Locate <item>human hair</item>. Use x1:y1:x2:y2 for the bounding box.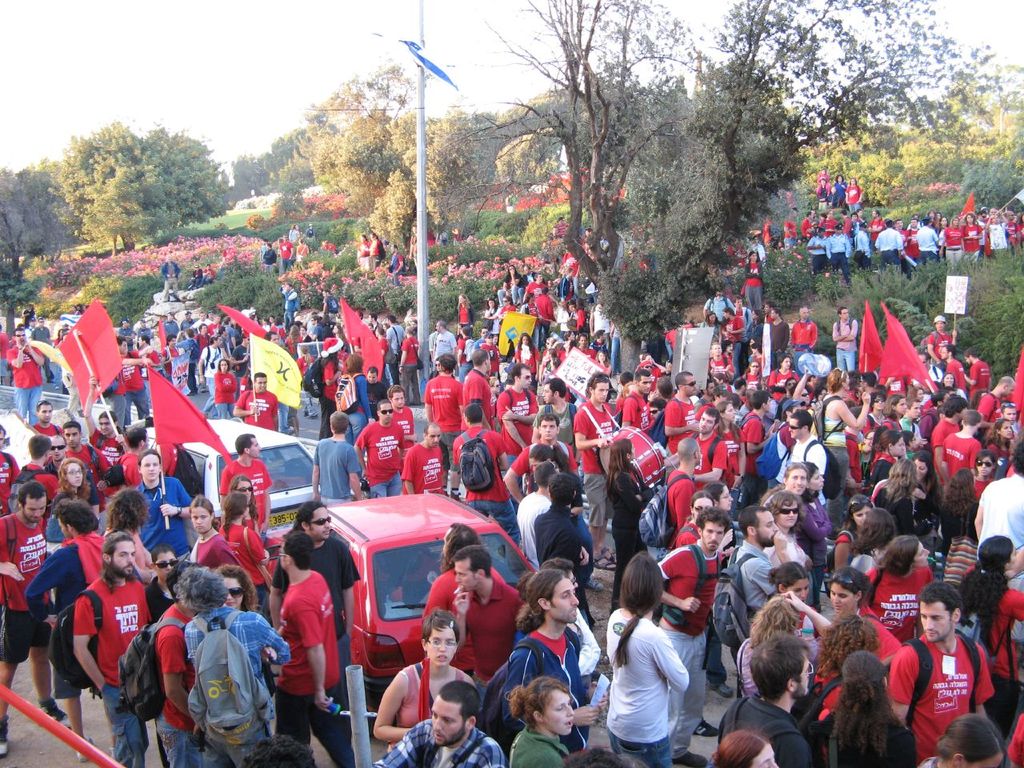
878:534:916:576.
